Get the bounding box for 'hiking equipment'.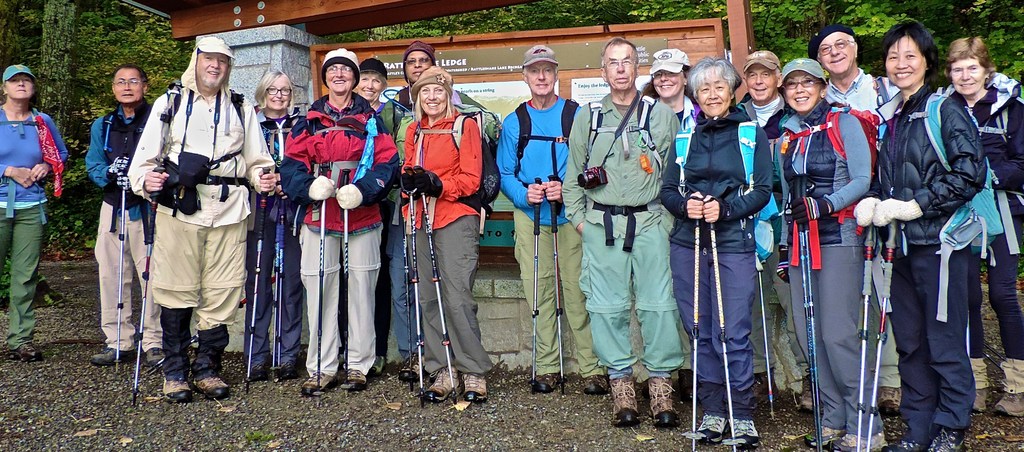
region(529, 371, 563, 397).
